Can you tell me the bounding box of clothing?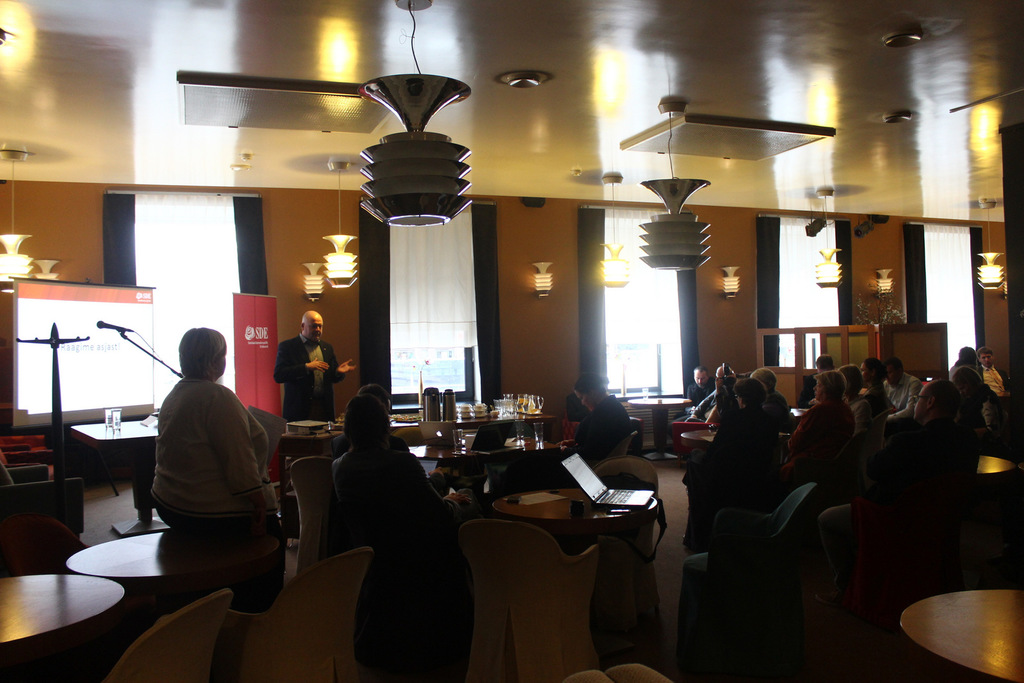
(321,445,457,559).
